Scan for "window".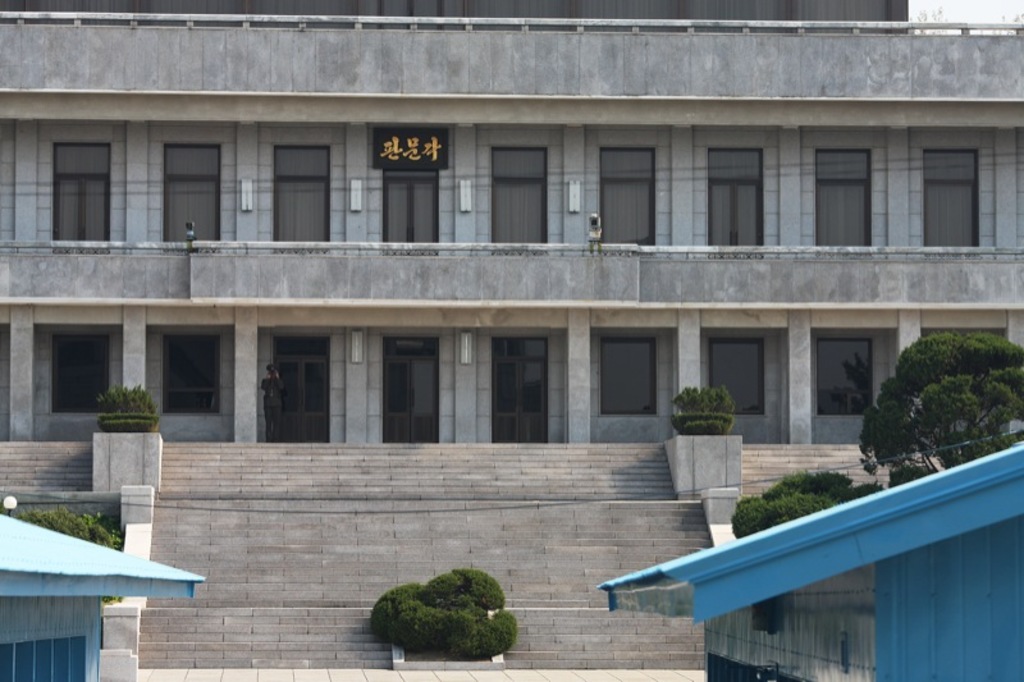
Scan result: <bbox>32, 312, 108, 411</bbox>.
